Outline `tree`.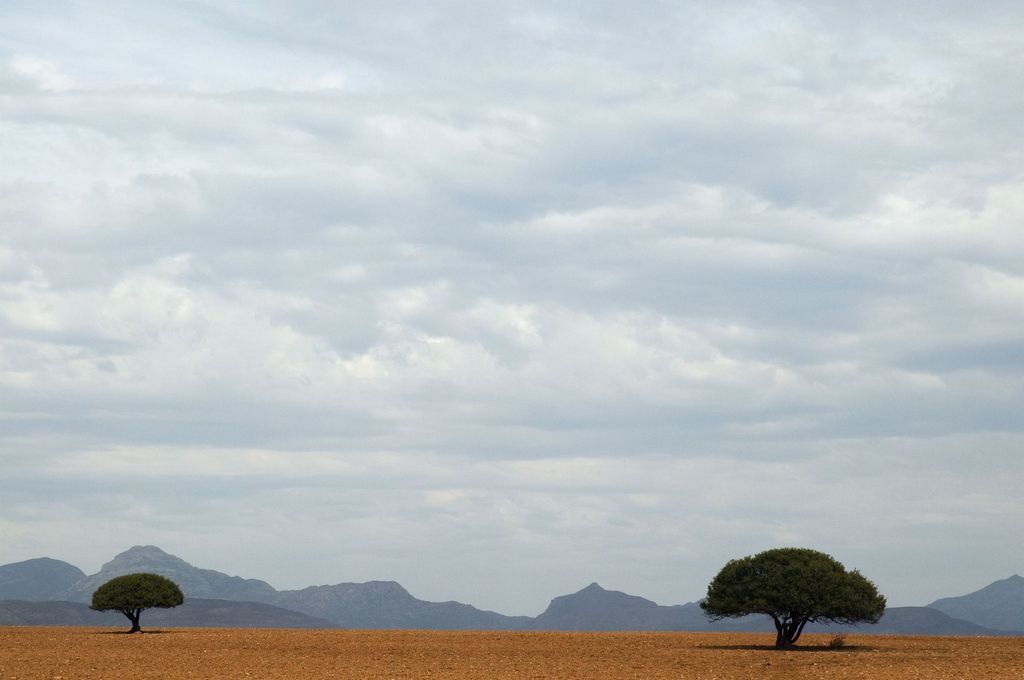
Outline: {"left": 90, "top": 569, "right": 192, "bottom": 635}.
